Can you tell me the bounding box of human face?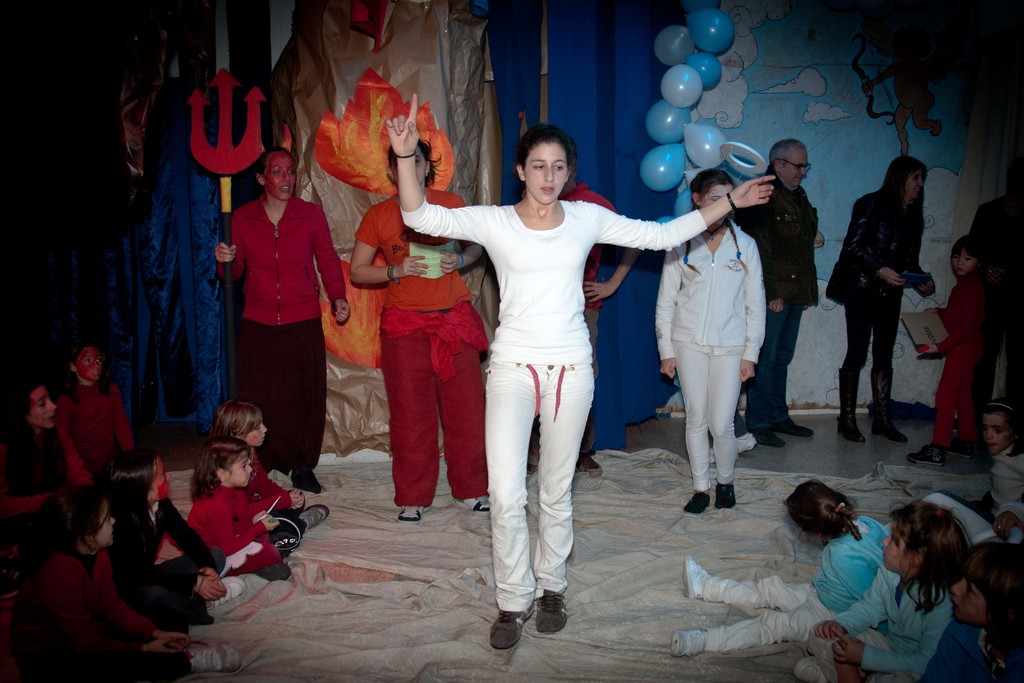
<box>28,383,60,422</box>.
